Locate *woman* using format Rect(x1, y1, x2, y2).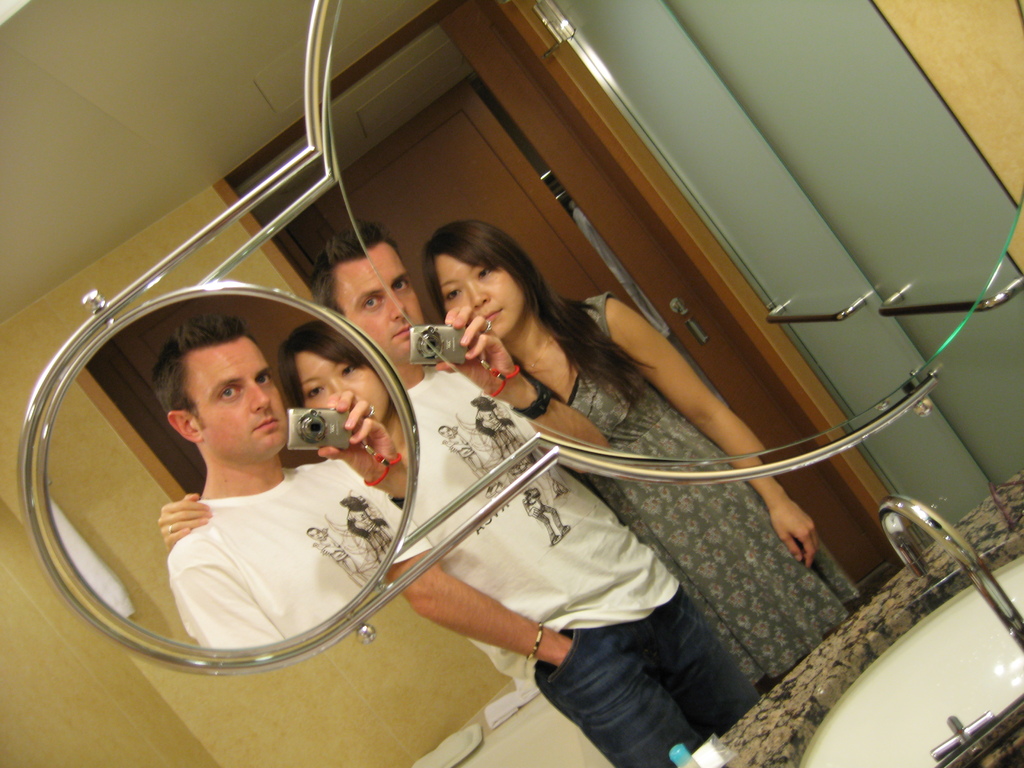
Rect(422, 218, 850, 681).
